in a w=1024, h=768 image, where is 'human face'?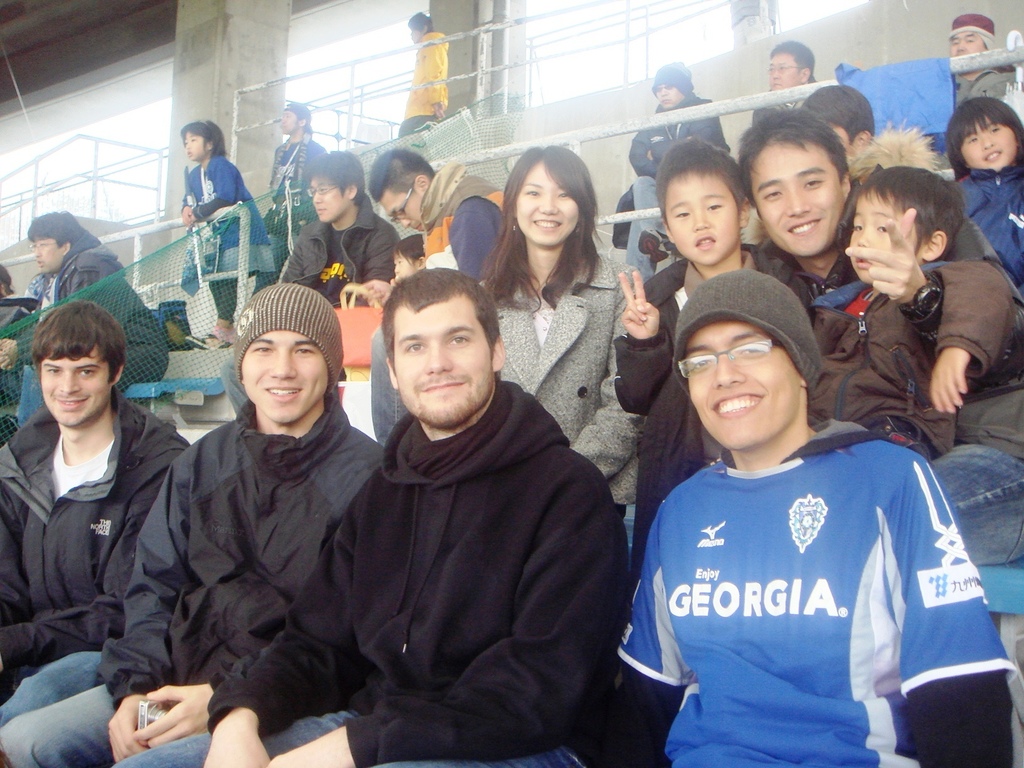
(x1=392, y1=258, x2=417, y2=275).
